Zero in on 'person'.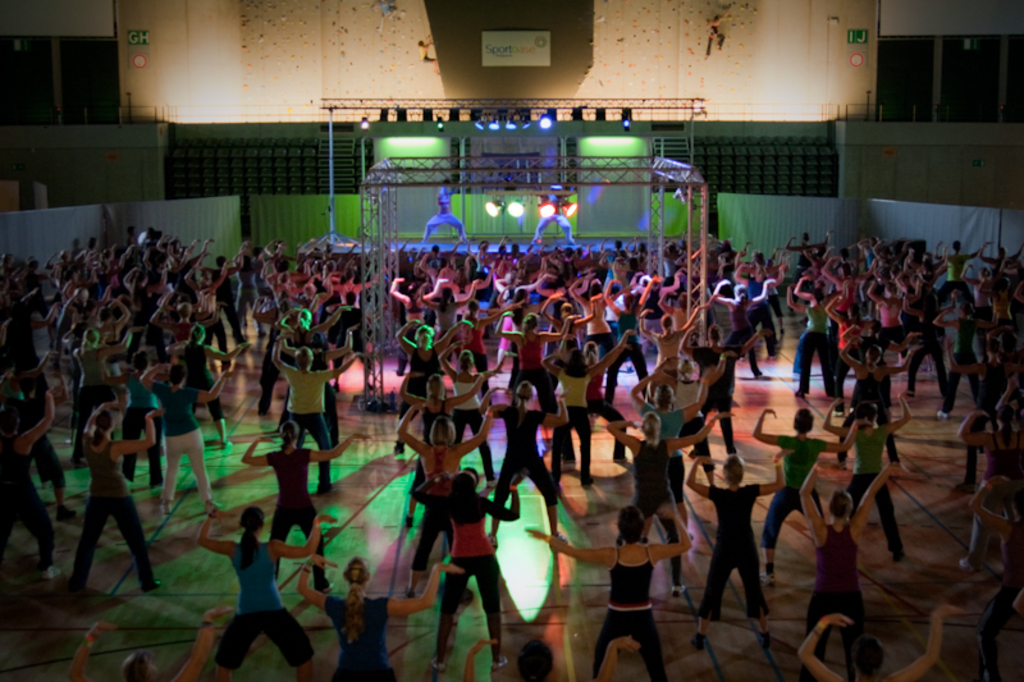
Zeroed in: select_region(750, 404, 872, 585).
